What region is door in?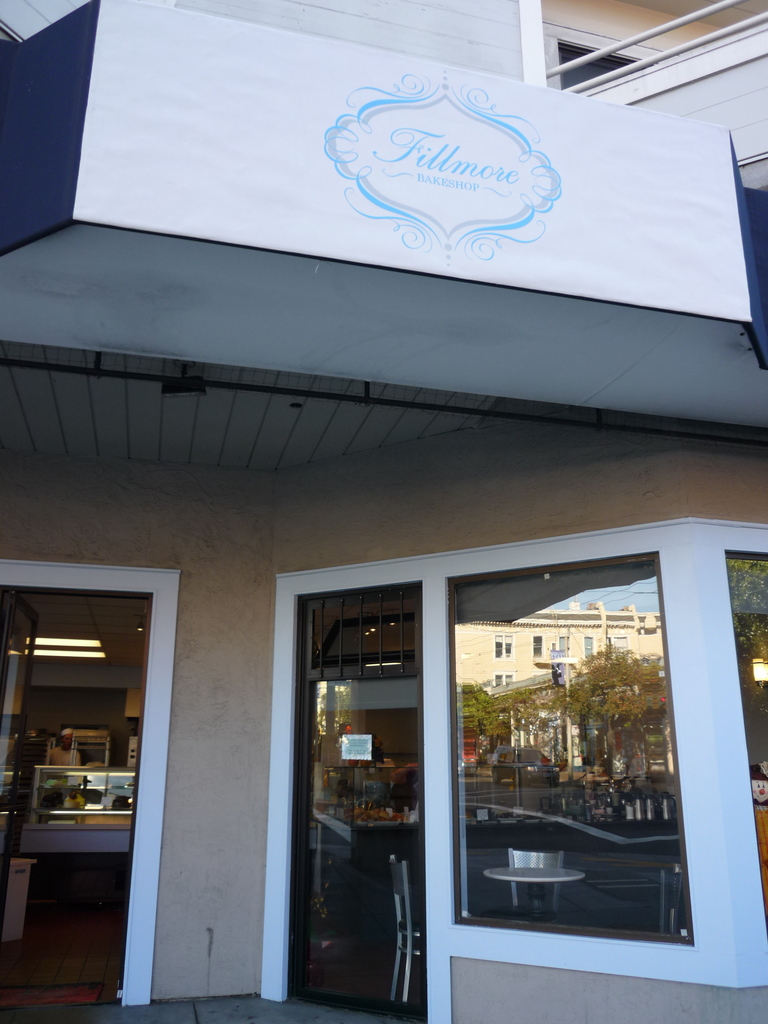
bbox=[289, 580, 426, 1023].
